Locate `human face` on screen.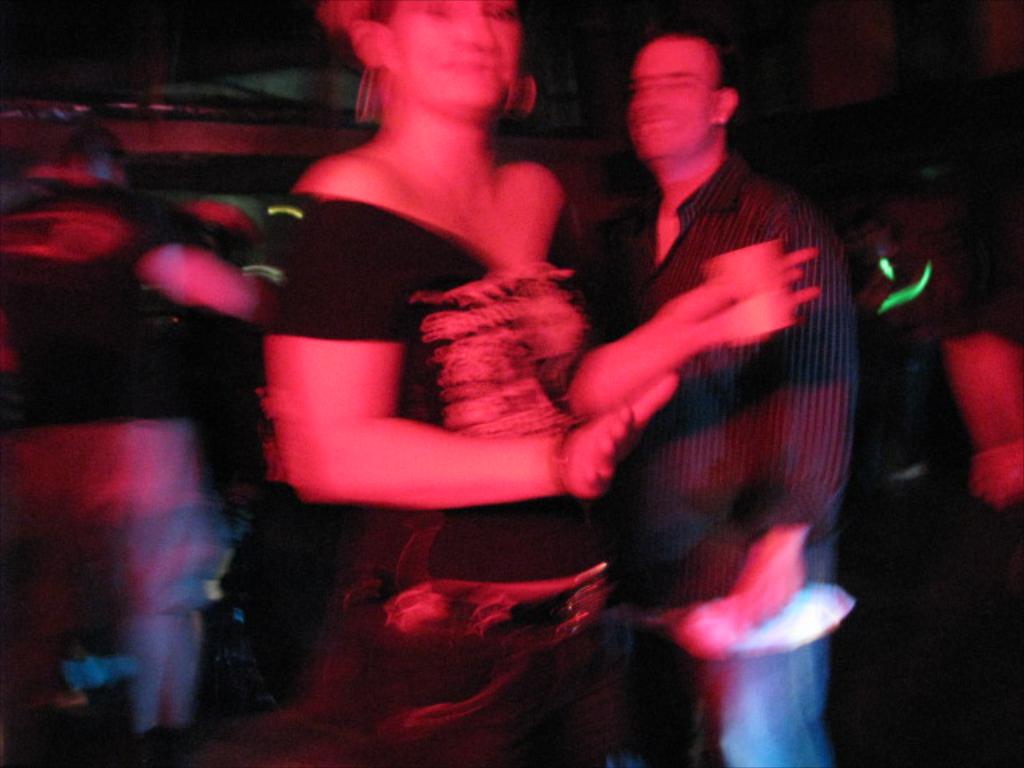
On screen at [left=402, top=0, right=520, bottom=110].
